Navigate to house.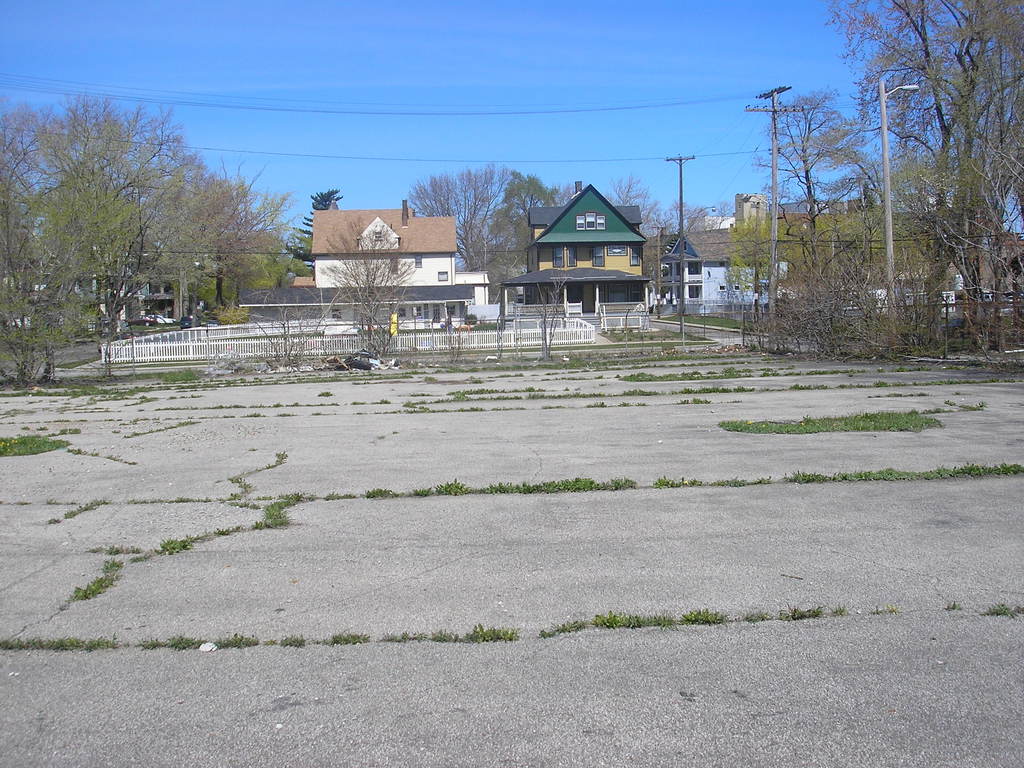
Navigation target: 501 189 646 324.
